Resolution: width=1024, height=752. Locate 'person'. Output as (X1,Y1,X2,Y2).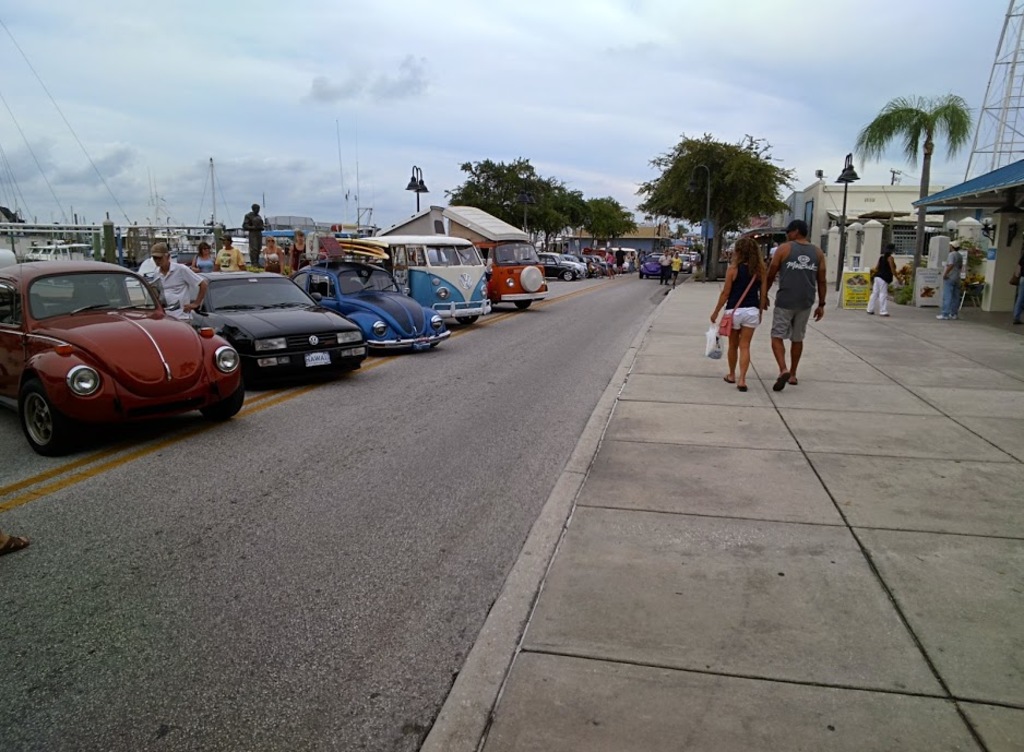
(265,230,287,272).
